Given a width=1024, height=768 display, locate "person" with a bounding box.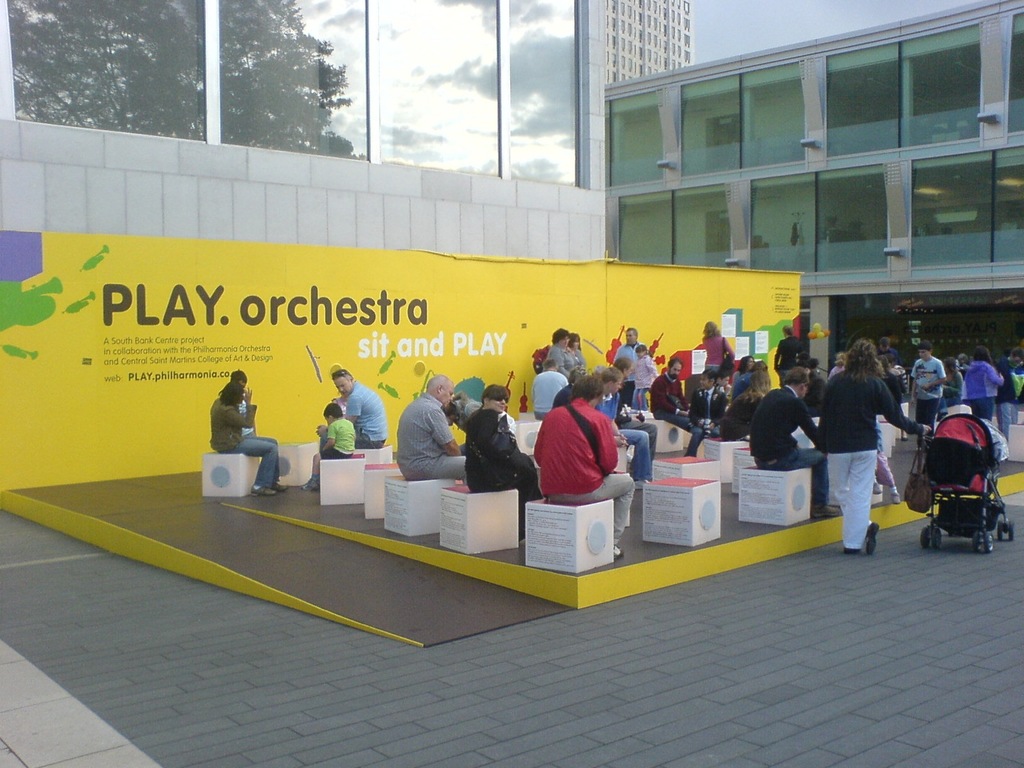
Located: 961 343 1013 428.
